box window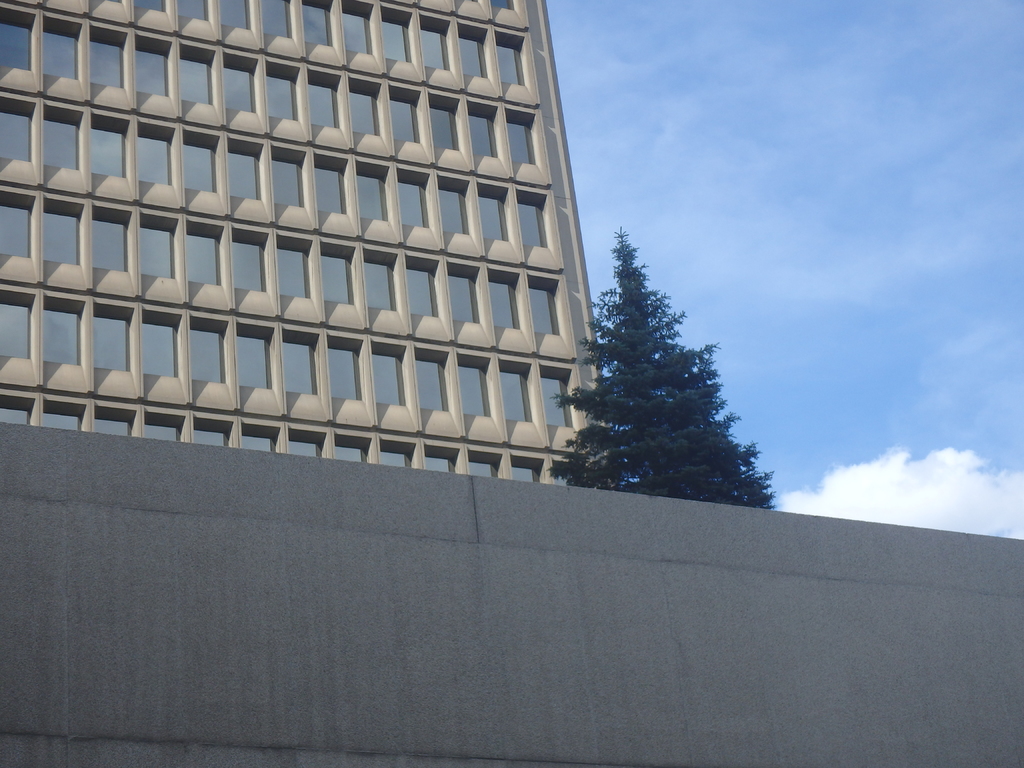
(340,440,370,463)
